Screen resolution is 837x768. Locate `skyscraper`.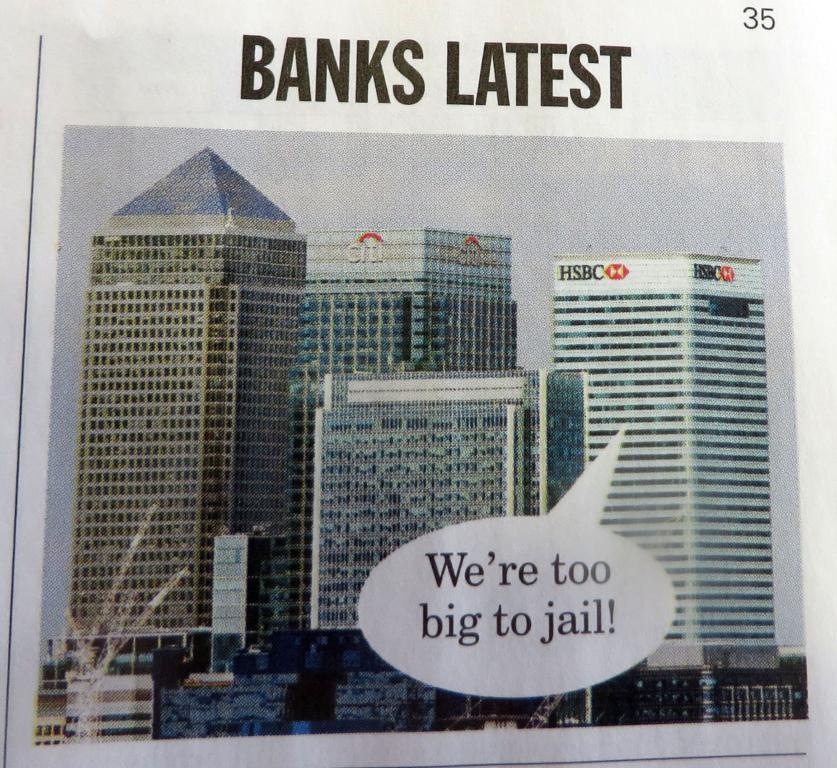
(x1=542, y1=257, x2=776, y2=654).
